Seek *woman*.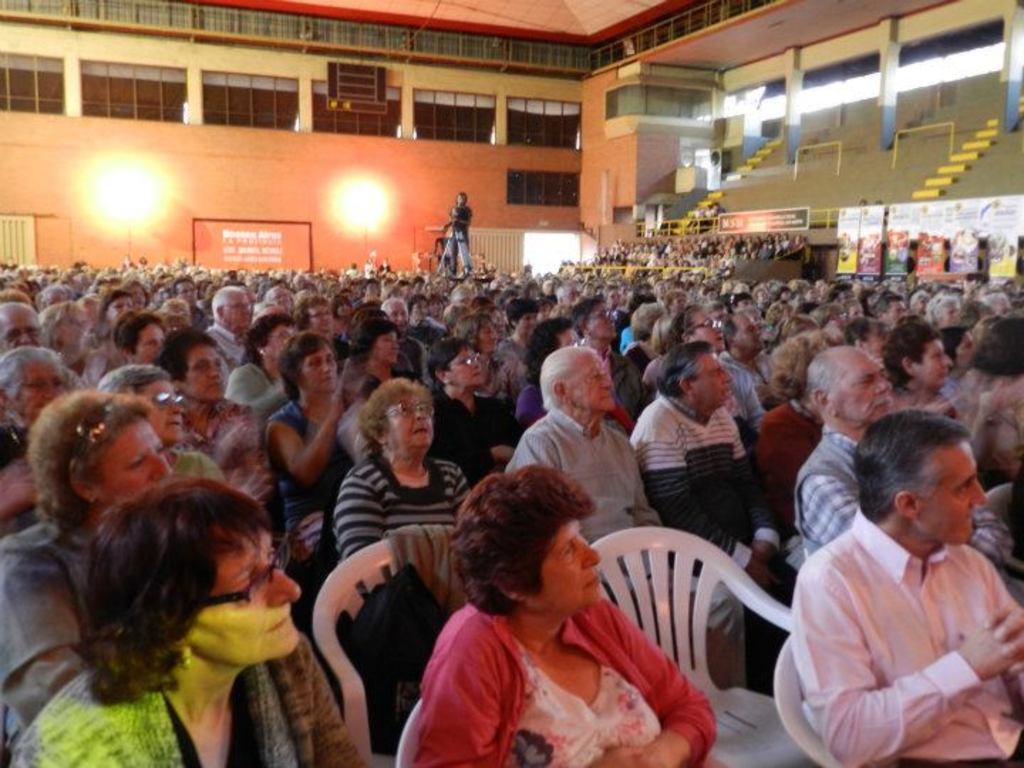
[x1=0, y1=391, x2=185, y2=747].
